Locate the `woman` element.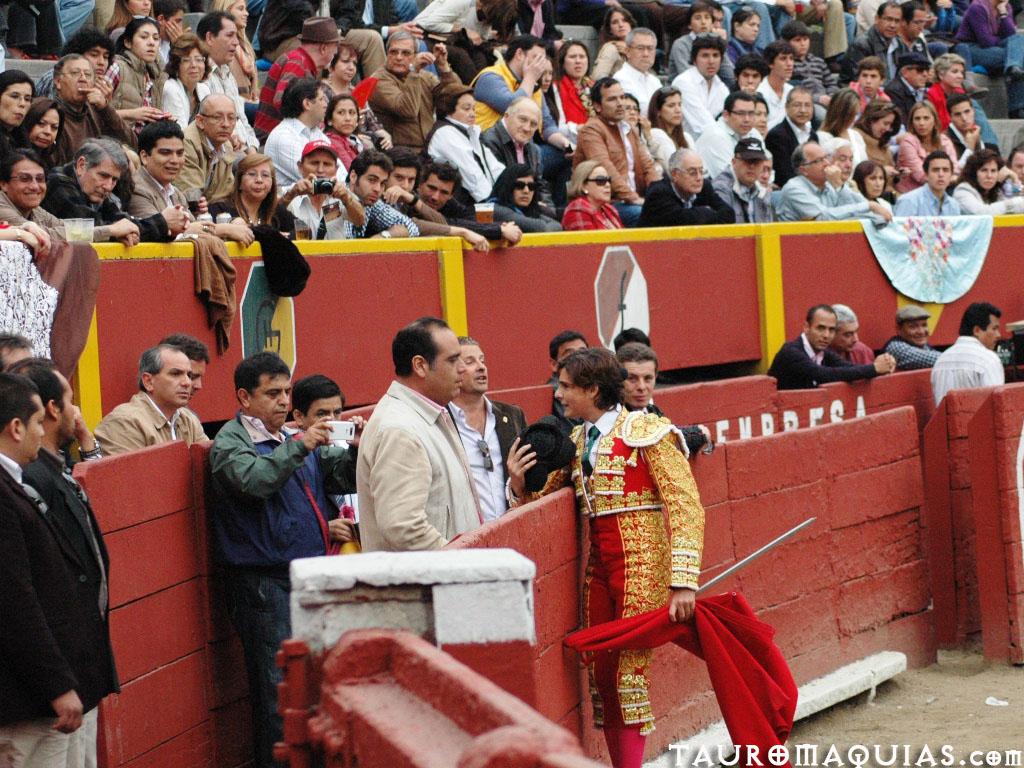
Element bbox: [927,53,974,132].
